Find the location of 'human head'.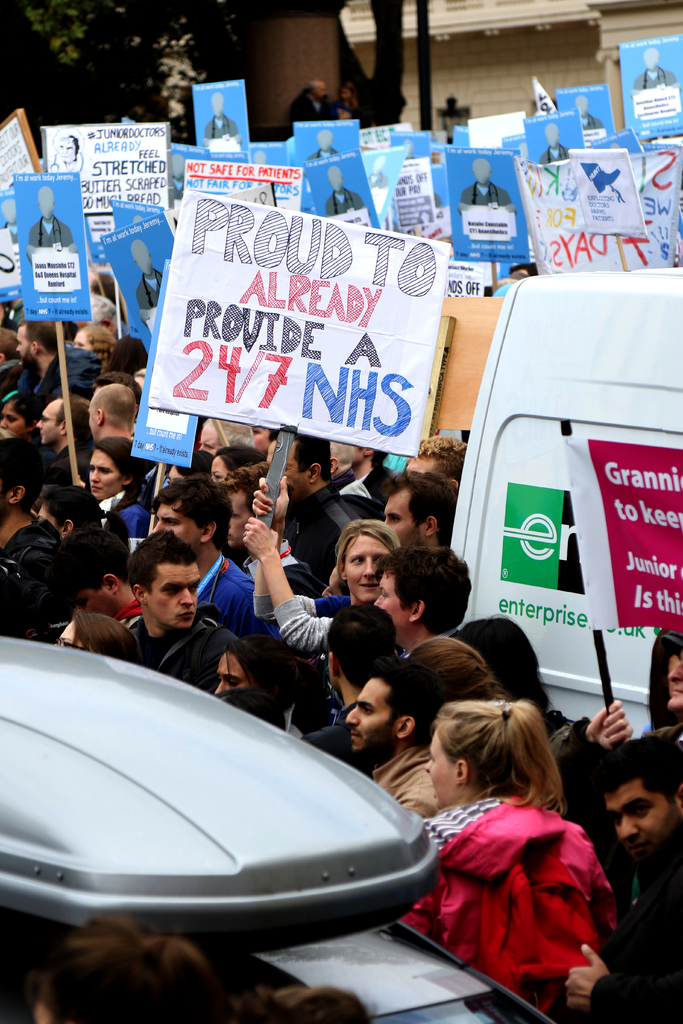
Location: 37,392,87,447.
